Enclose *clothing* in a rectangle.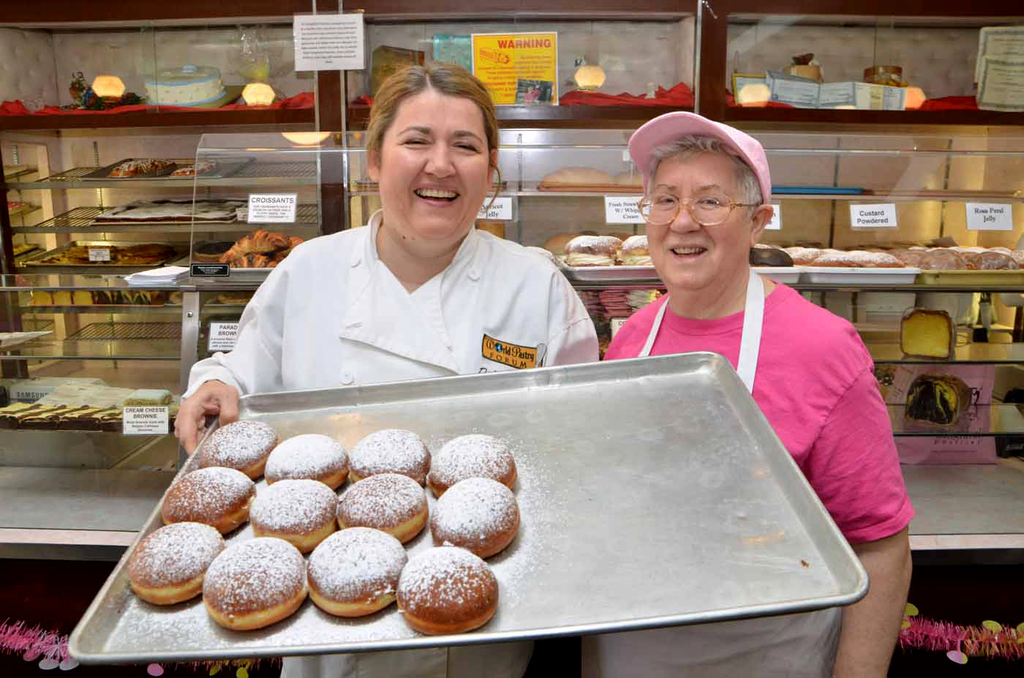
x1=181 y1=208 x2=606 y2=677.
